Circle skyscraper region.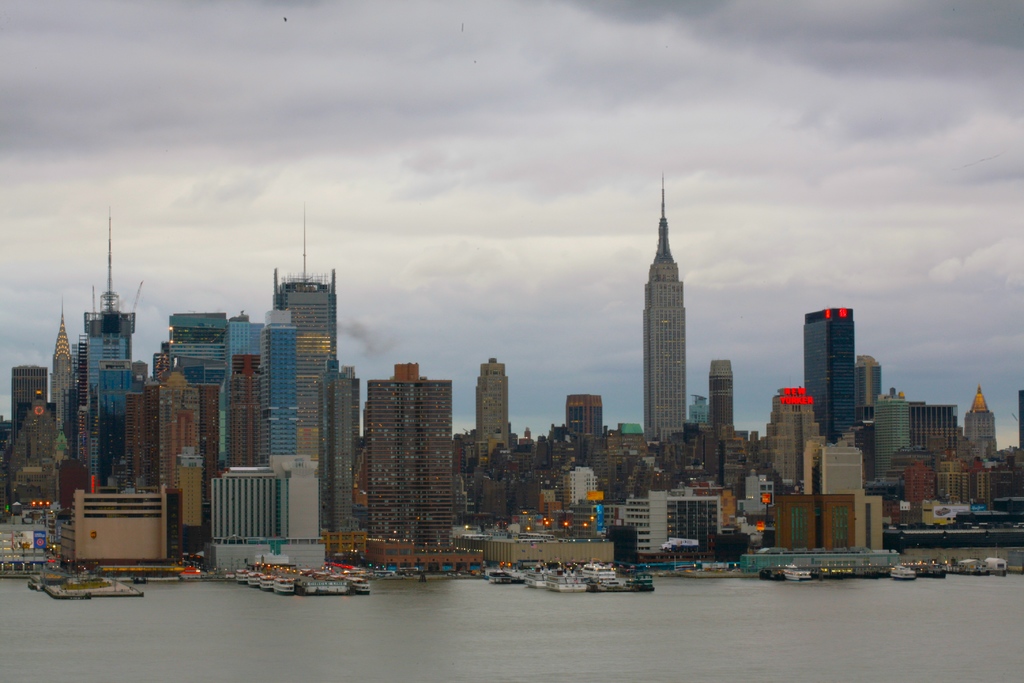
Region: box(630, 181, 722, 478).
